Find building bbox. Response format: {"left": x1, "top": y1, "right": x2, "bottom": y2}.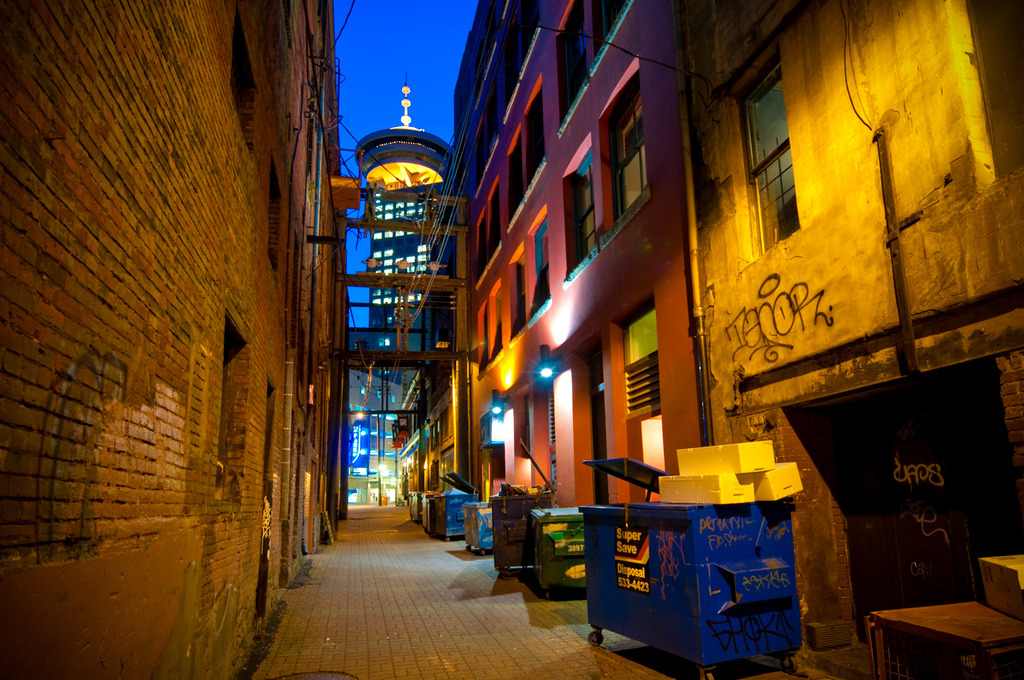
{"left": 0, "top": 0, "right": 345, "bottom": 679}.
